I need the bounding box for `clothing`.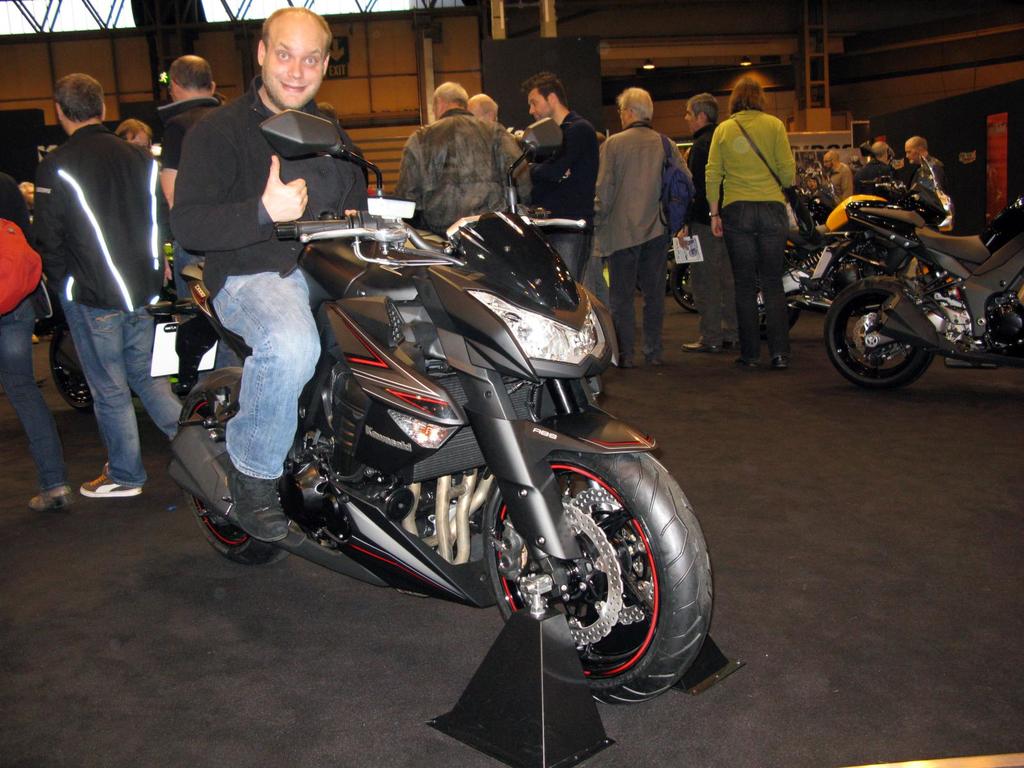
Here it is: select_region(164, 92, 225, 306).
